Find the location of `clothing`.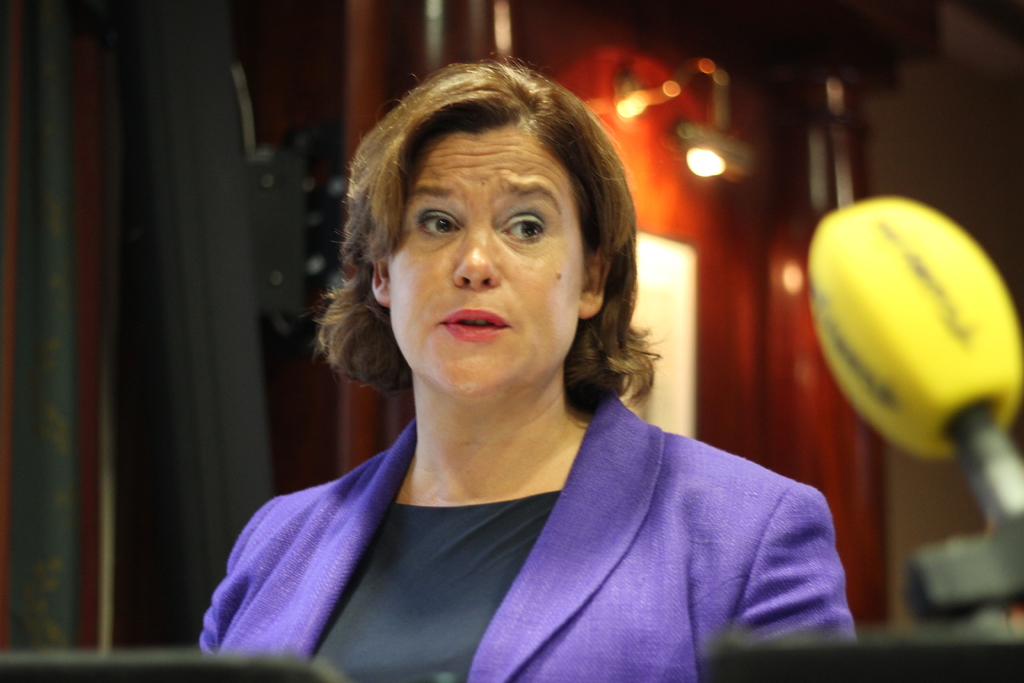
Location: detection(172, 363, 869, 677).
